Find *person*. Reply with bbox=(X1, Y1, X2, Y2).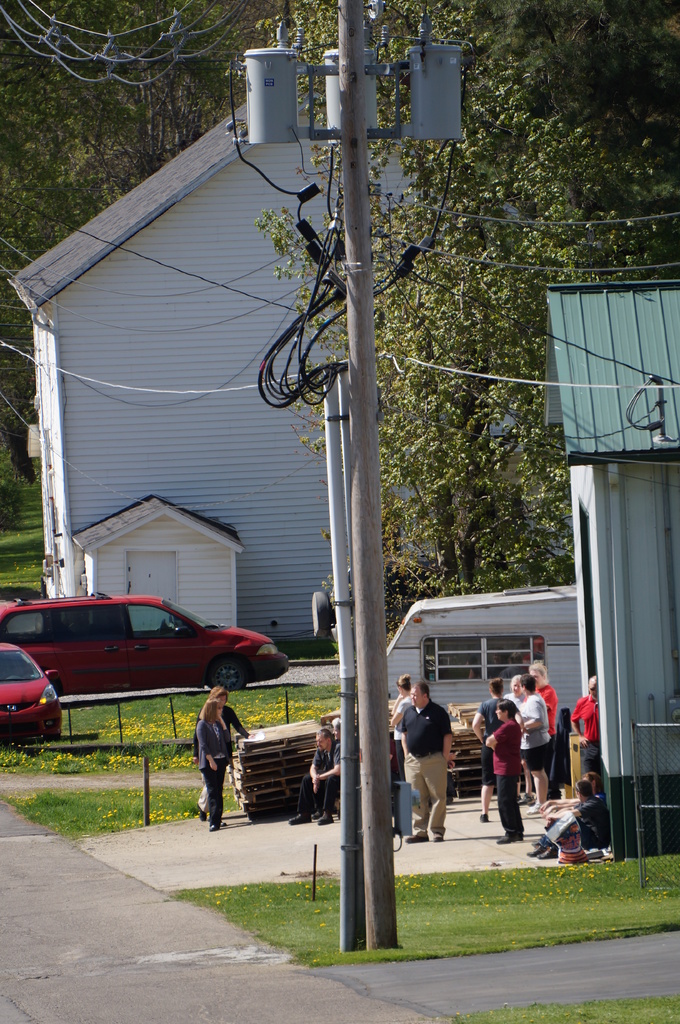
bbox=(393, 669, 413, 760).
